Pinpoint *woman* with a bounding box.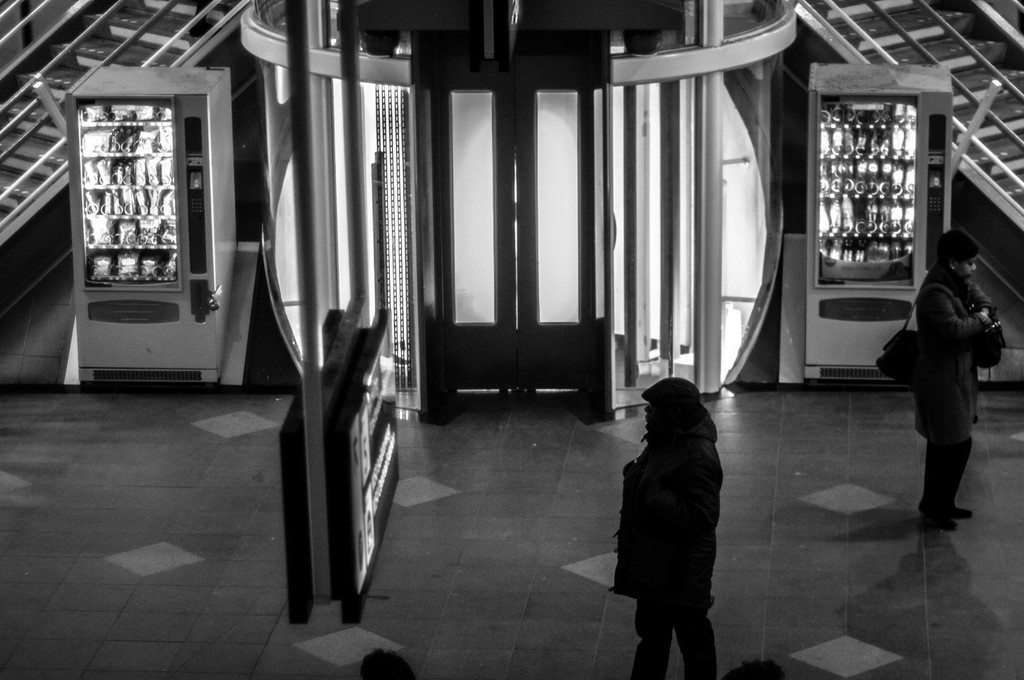
880:242:1000:528.
